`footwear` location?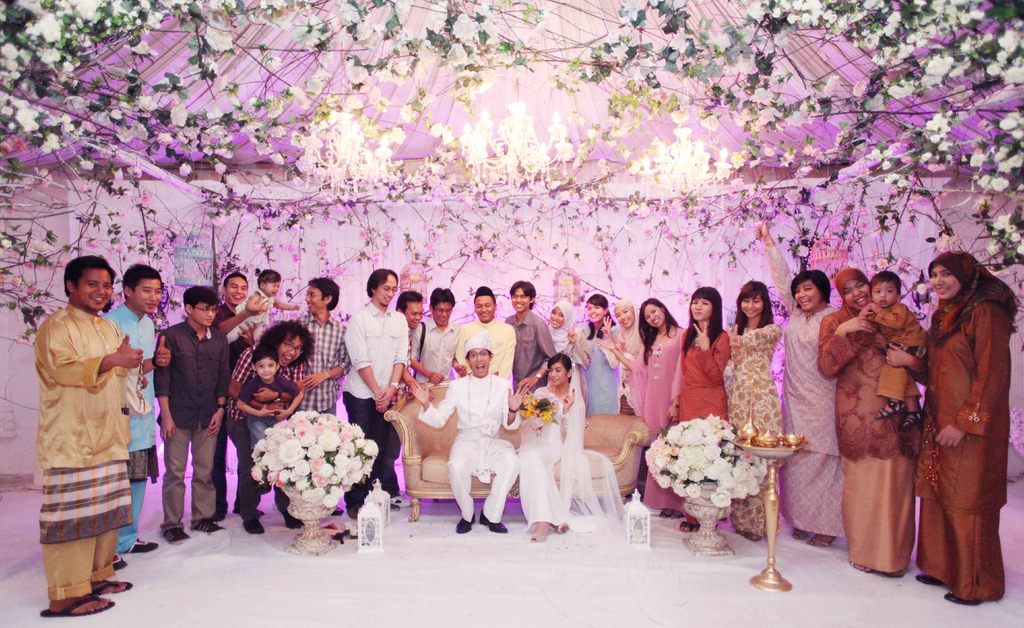
crop(334, 503, 346, 515)
